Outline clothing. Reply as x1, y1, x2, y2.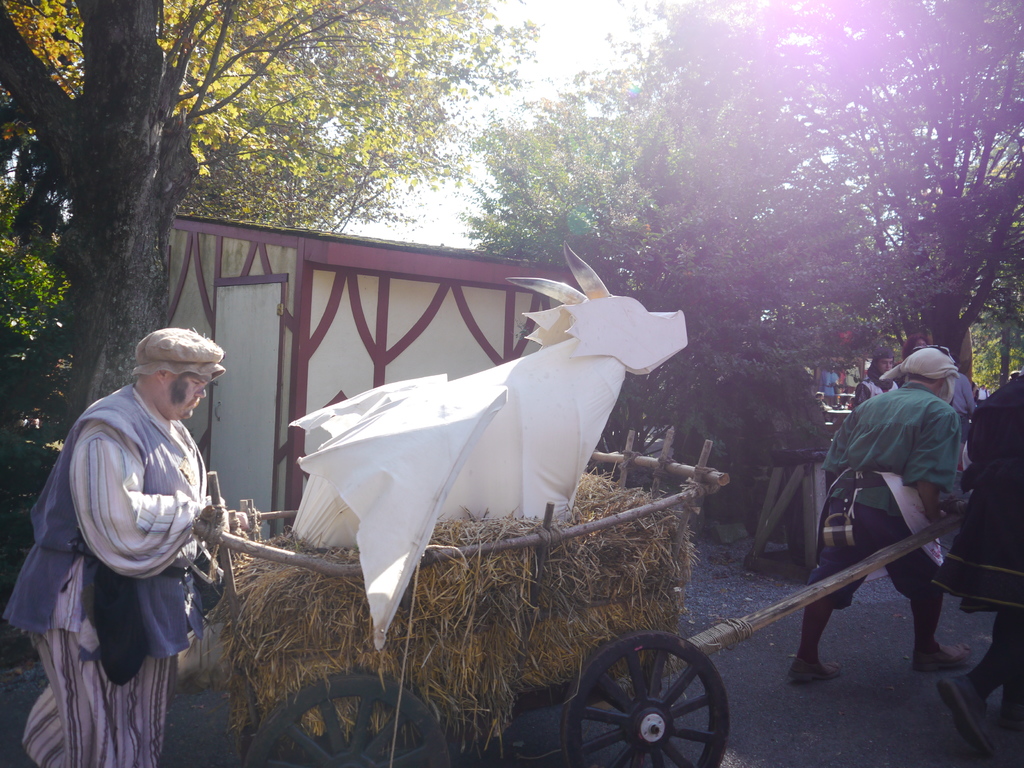
806, 384, 963, 604.
